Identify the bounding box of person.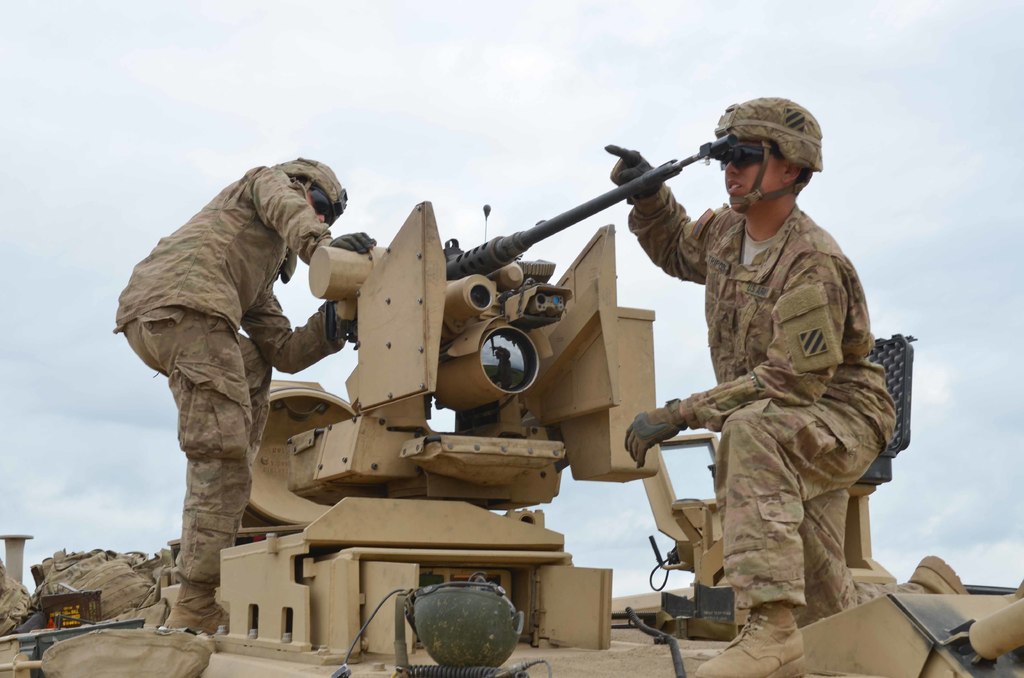
<box>609,105,883,652</box>.
